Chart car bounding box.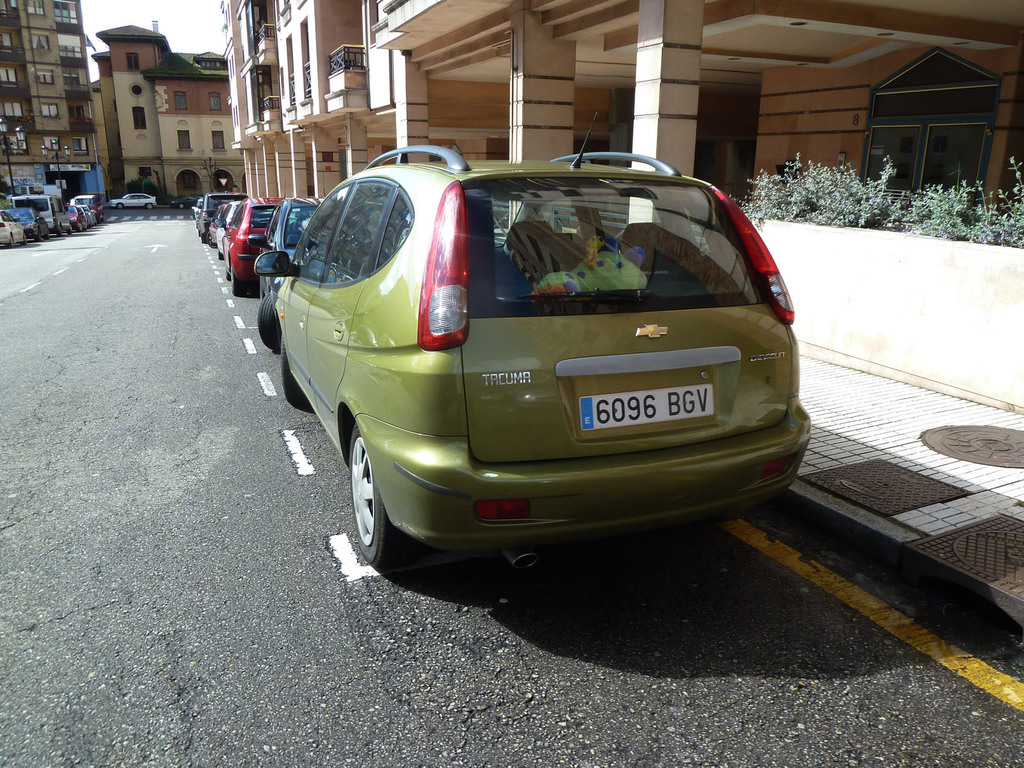
Charted: left=248, top=147, right=811, bottom=593.
